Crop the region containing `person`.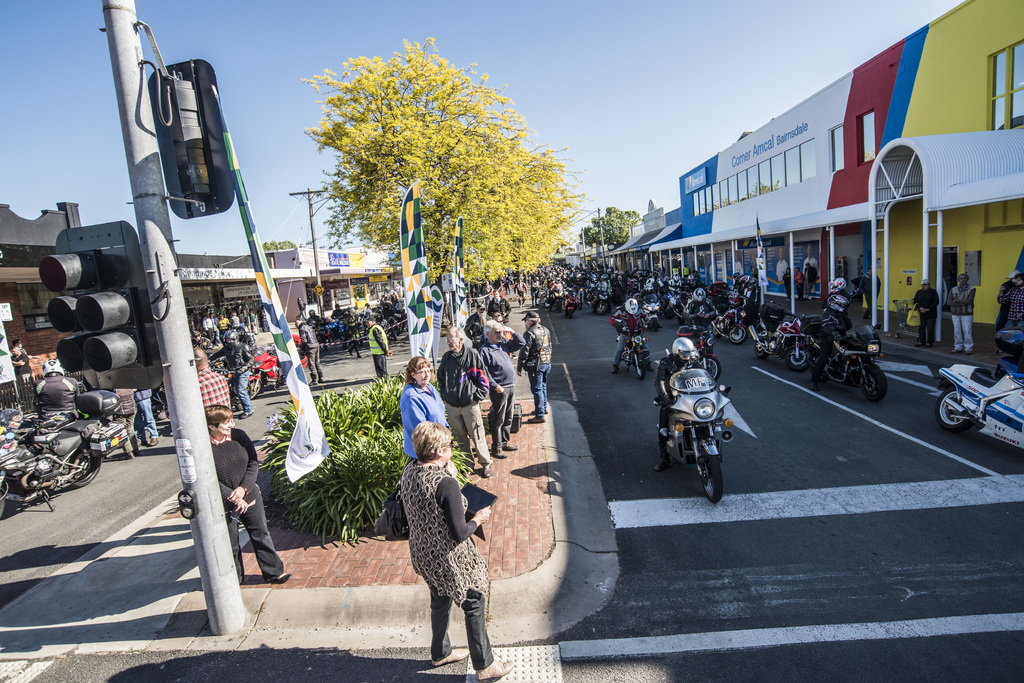
Crop region: <region>209, 401, 287, 582</region>.
